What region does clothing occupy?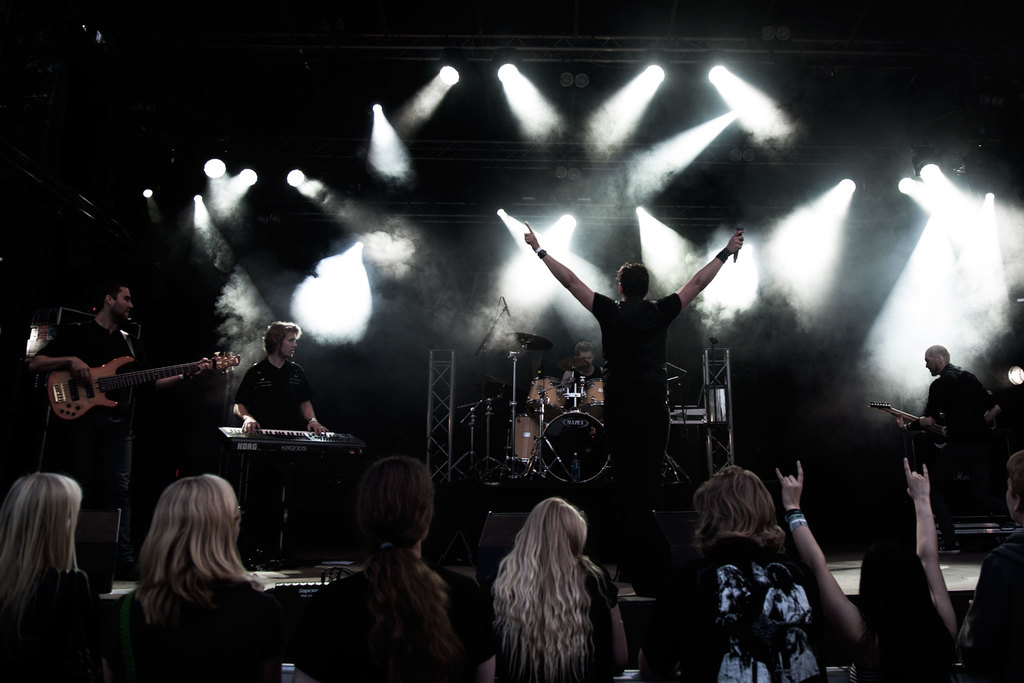
{"left": 5, "top": 568, "right": 100, "bottom": 682}.
